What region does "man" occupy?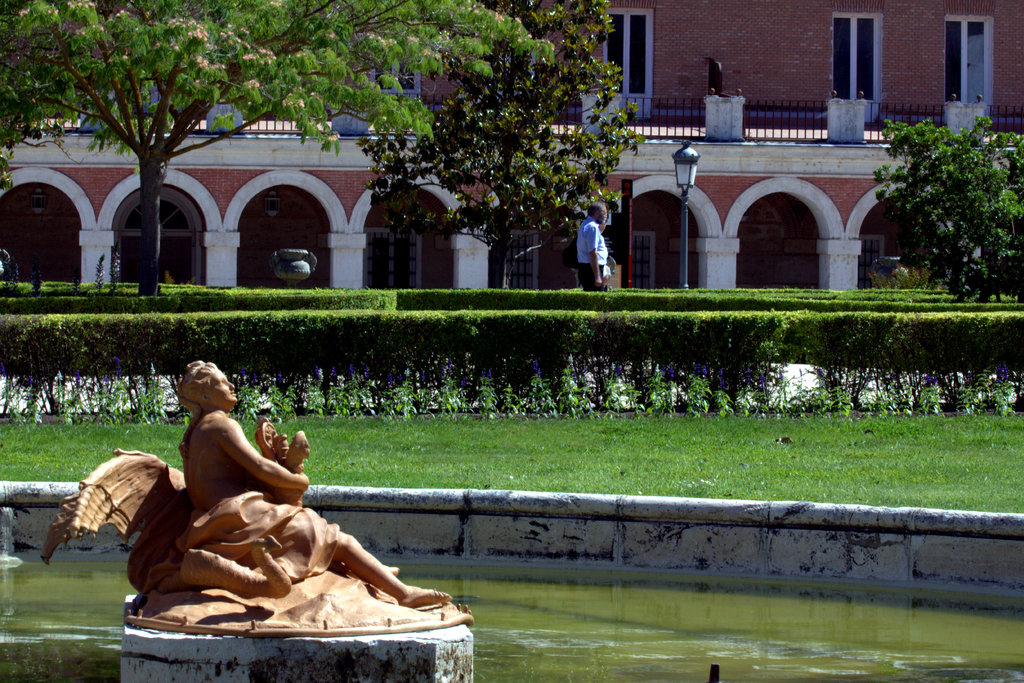
crop(576, 200, 610, 291).
